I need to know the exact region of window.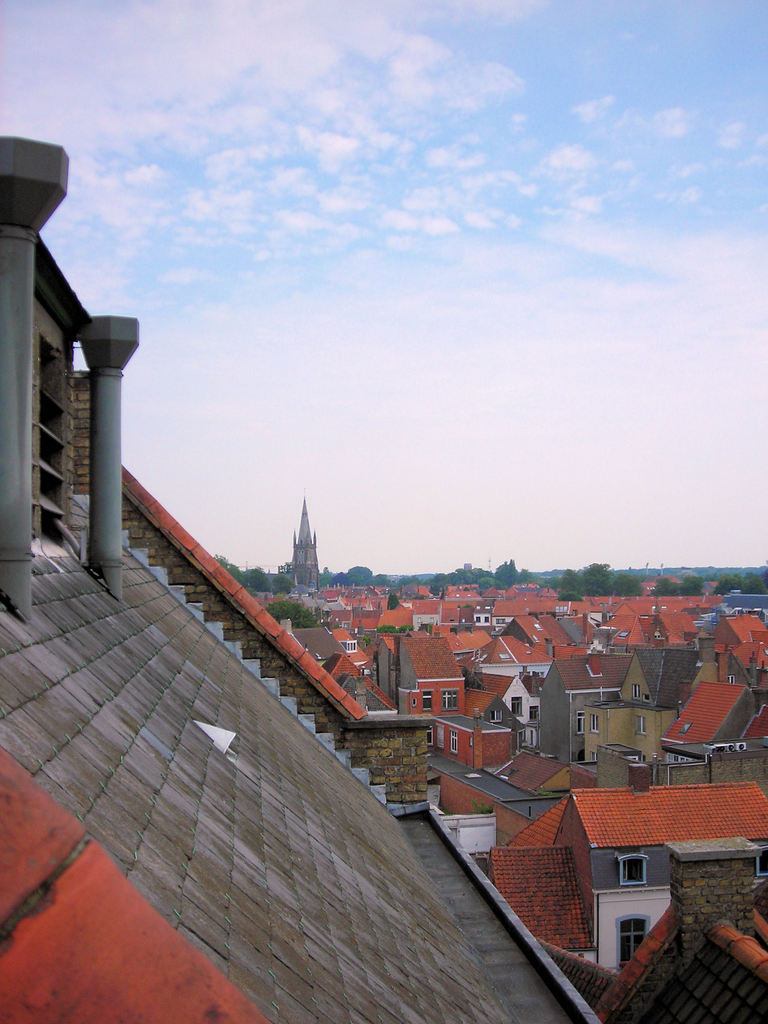
Region: [620, 851, 646, 888].
